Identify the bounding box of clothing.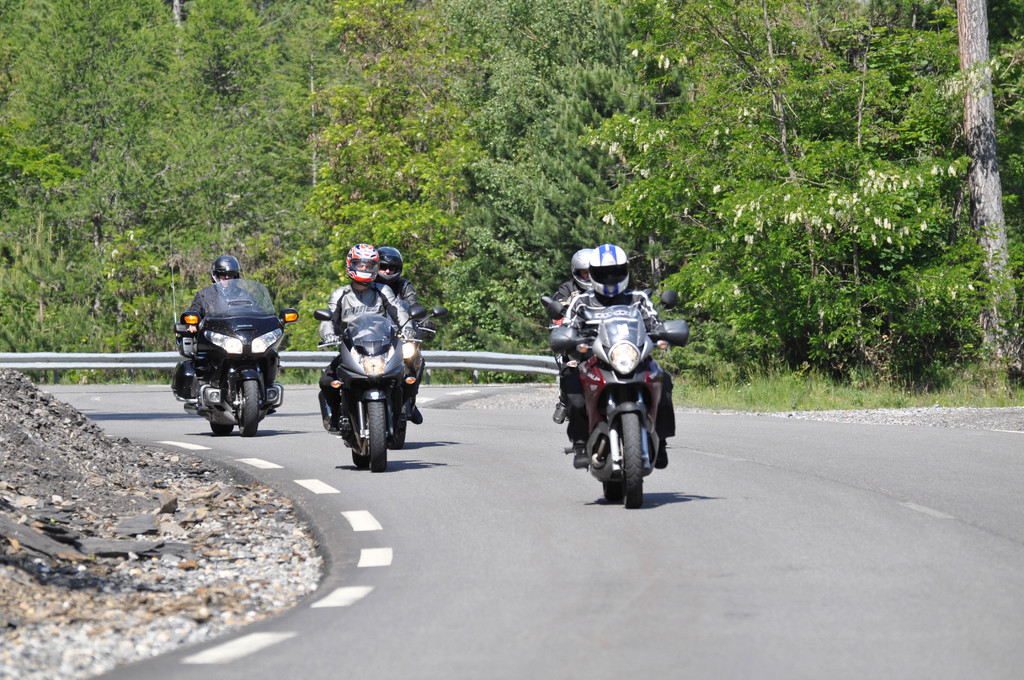
(313, 281, 409, 416).
